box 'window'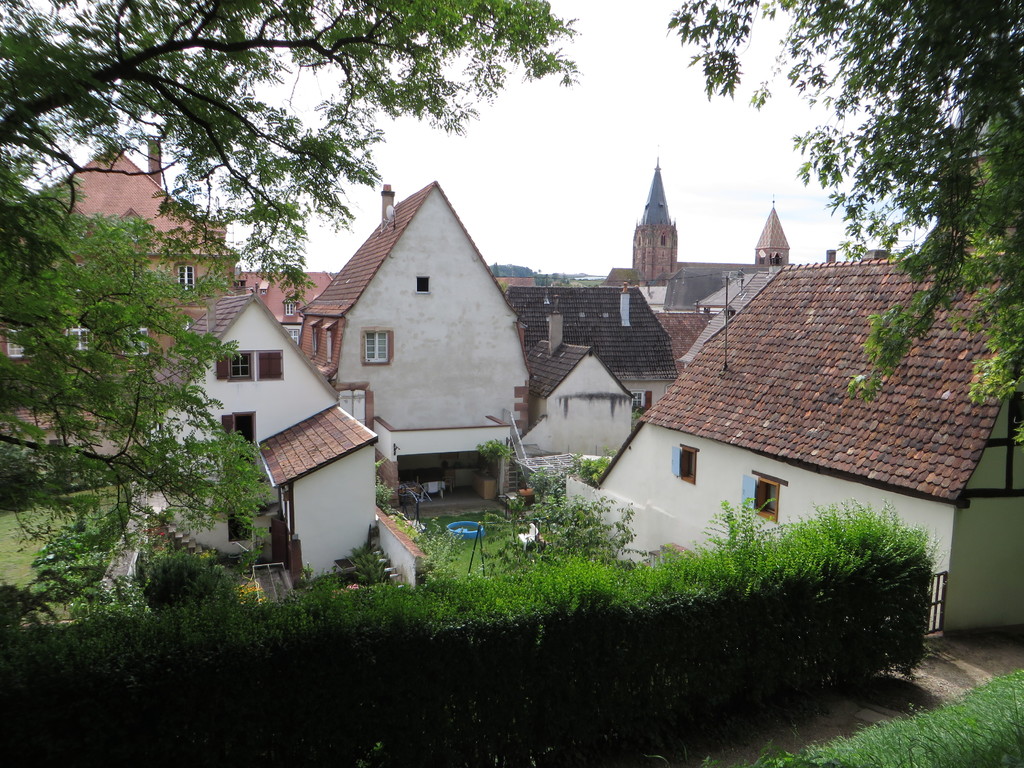
l=228, t=355, r=259, b=378
